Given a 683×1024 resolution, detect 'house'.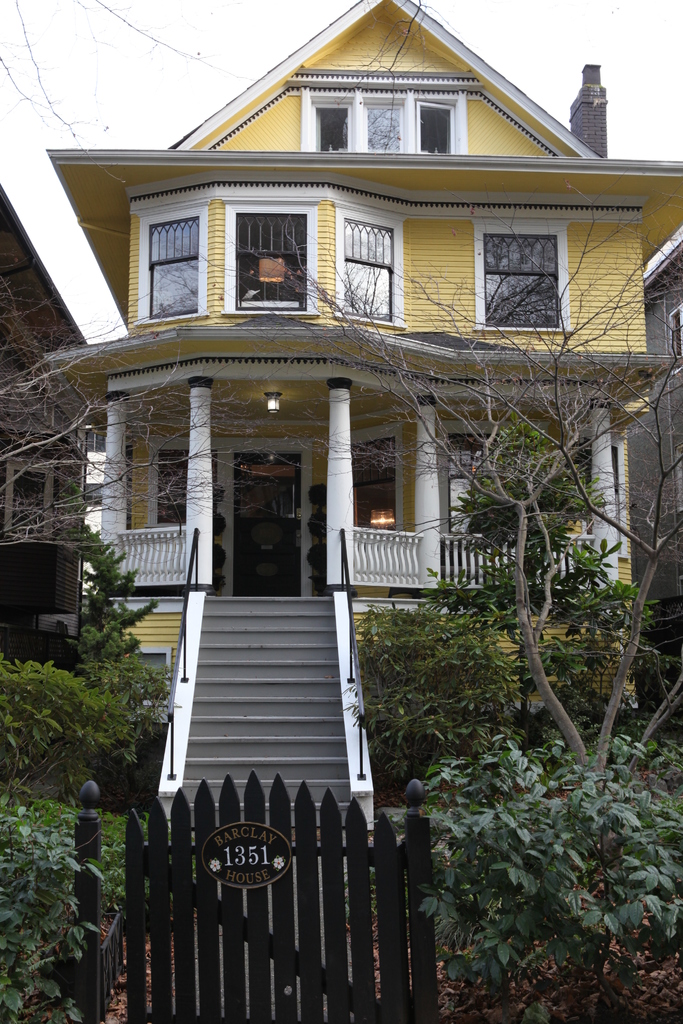
(x1=607, y1=237, x2=682, y2=625).
